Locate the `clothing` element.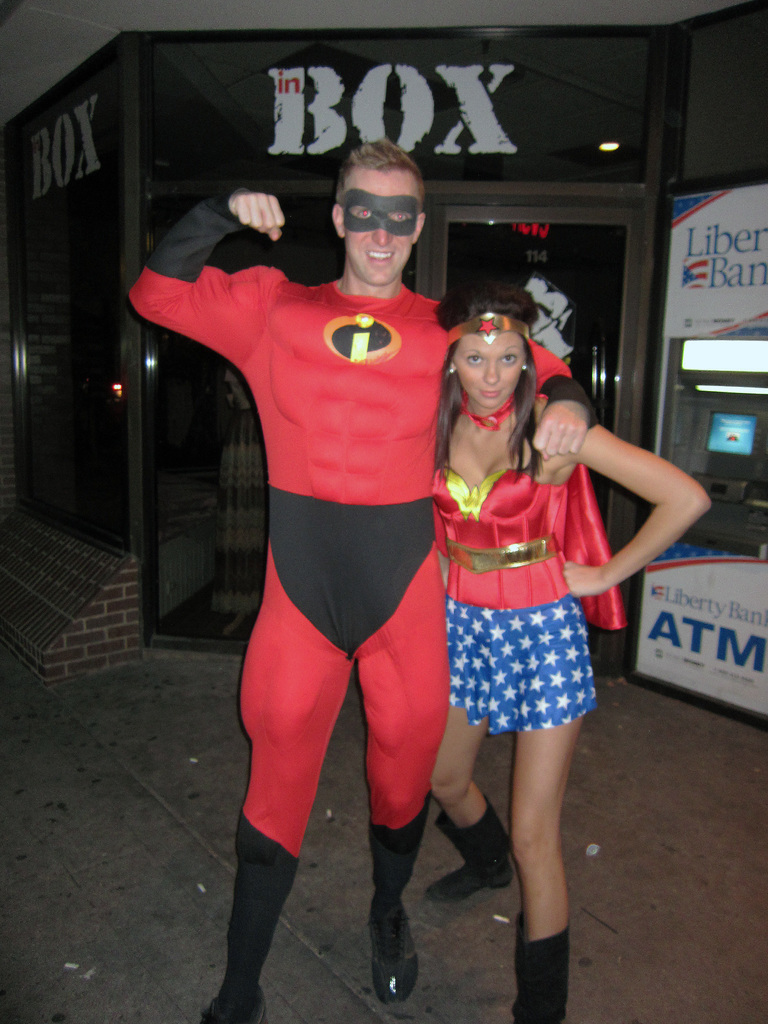
Element bbox: <box>453,384,630,732</box>.
